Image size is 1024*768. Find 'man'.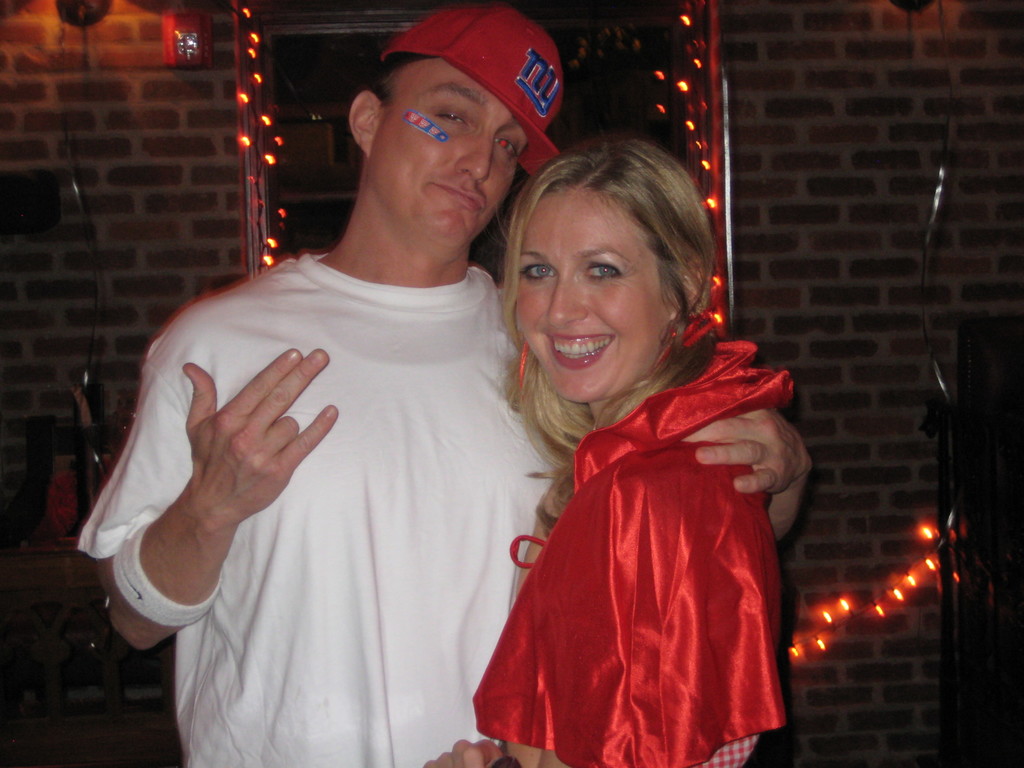
(75, 0, 820, 767).
